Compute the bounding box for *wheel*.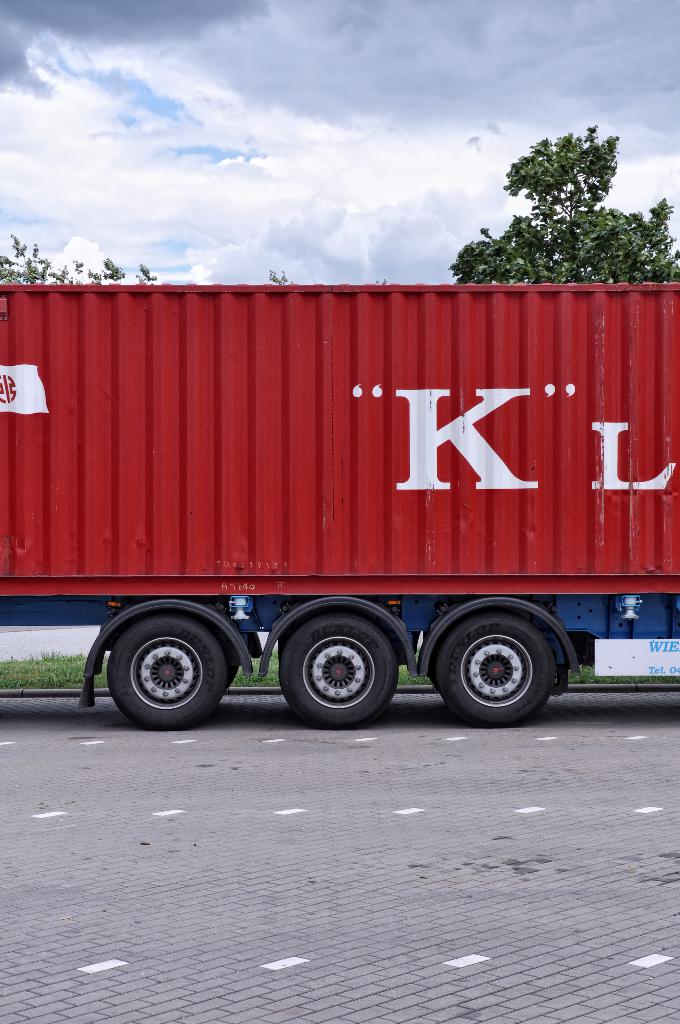
bbox=[282, 613, 396, 726].
